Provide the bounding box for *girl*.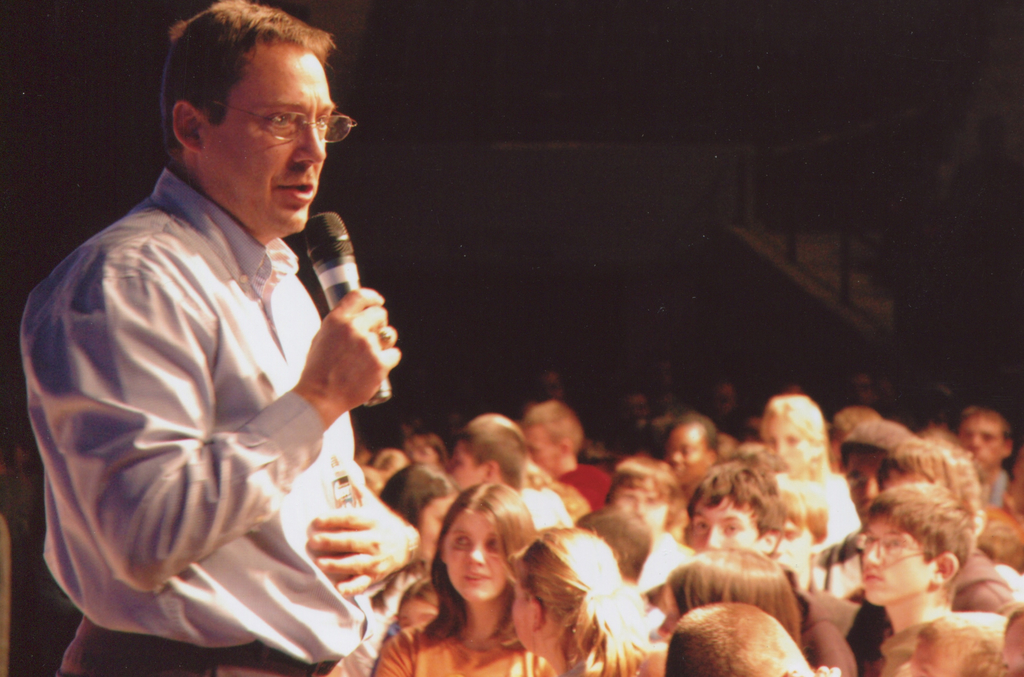
box(515, 520, 644, 676).
